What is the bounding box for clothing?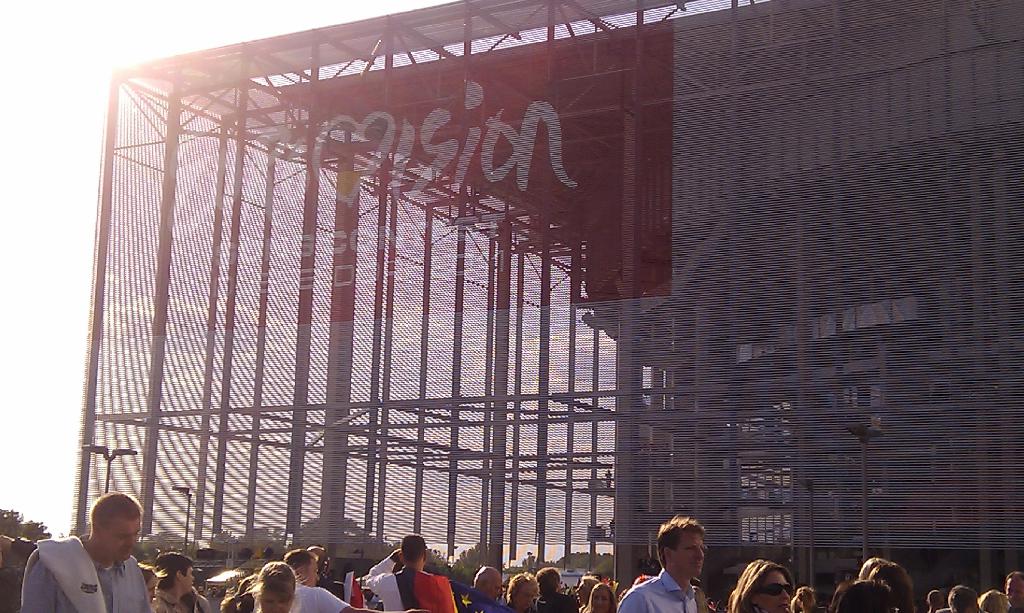
bbox=(0, 563, 22, 610).
